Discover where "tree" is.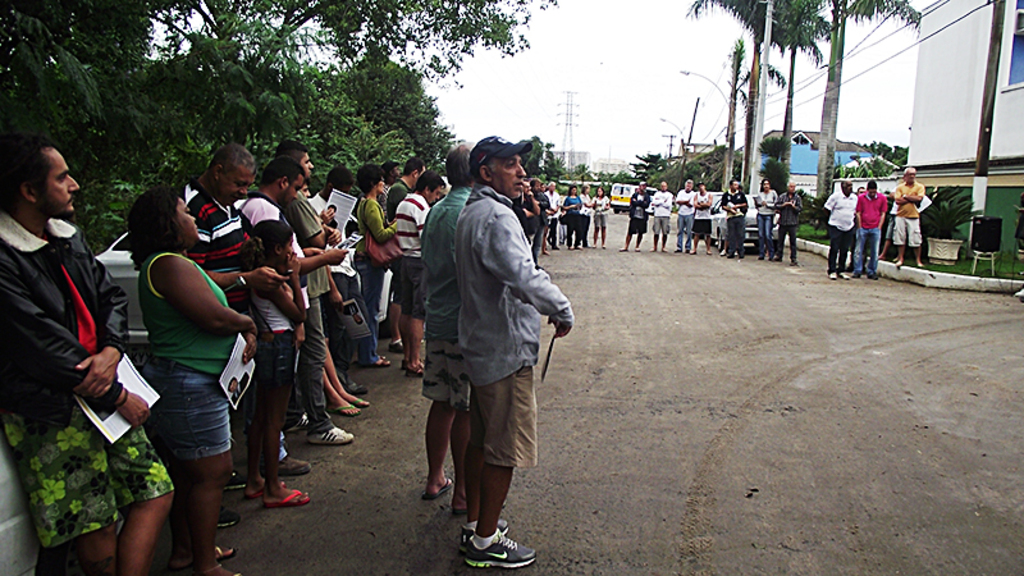
Discovered at rect(230, 64, 342, 160).
